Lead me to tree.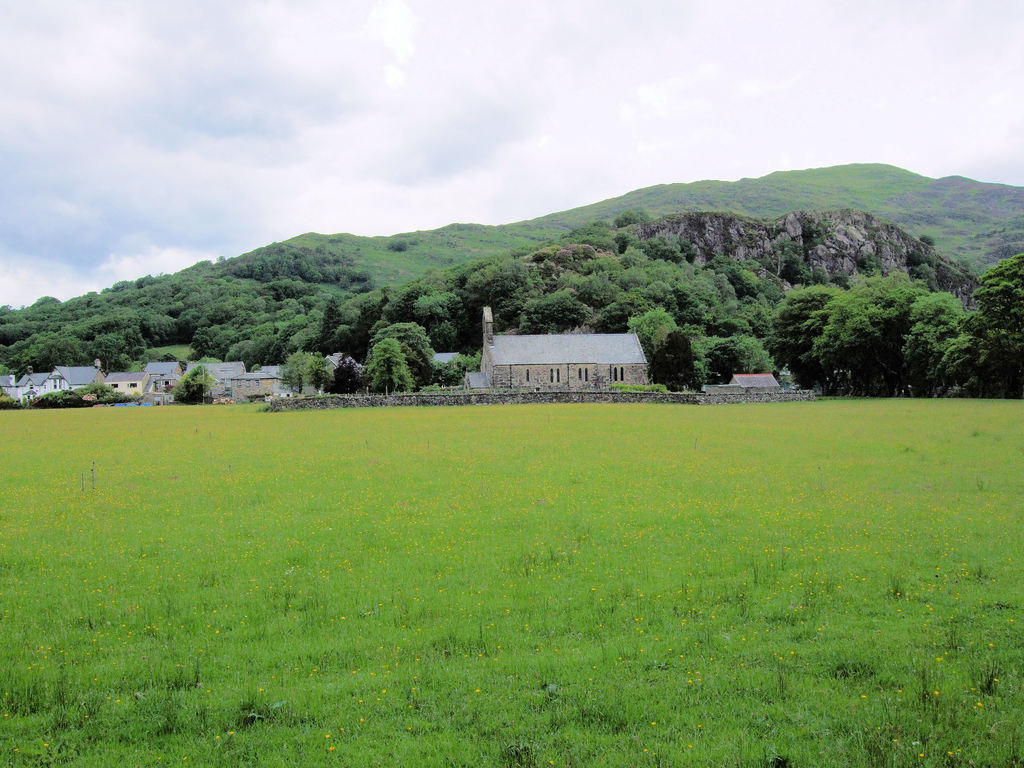
Lead to (x1=598, y1=291, x2=648, y2=331).
